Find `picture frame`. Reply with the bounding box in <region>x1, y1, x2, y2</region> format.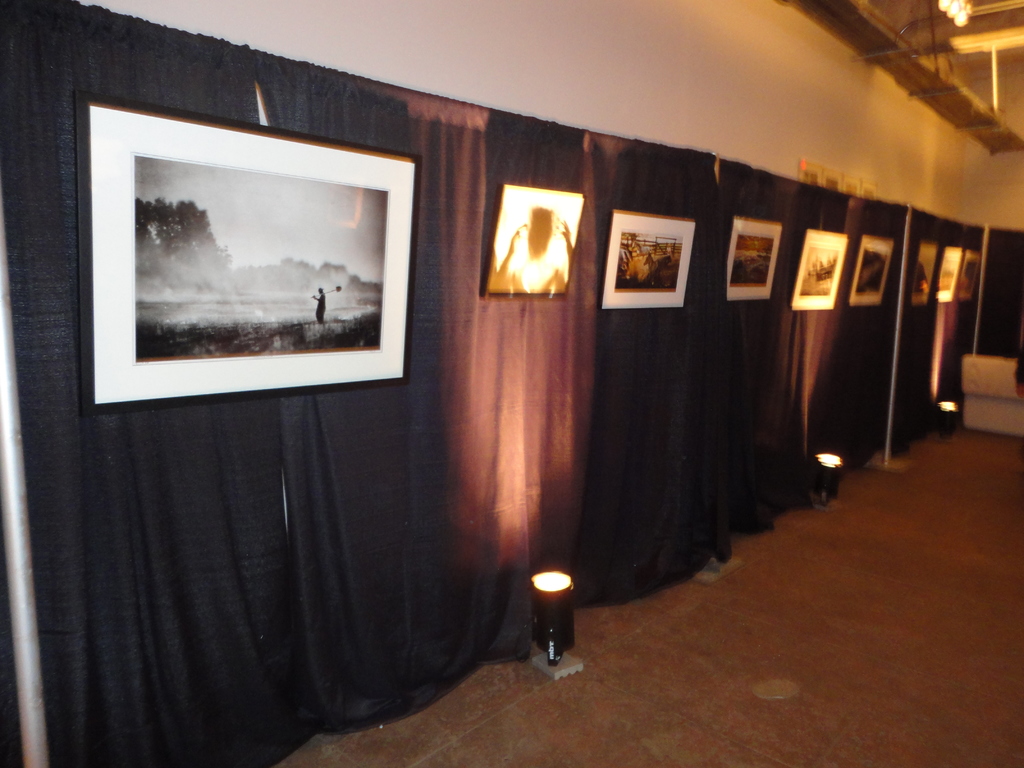
<region>794, 227, 849, 312</region>.
